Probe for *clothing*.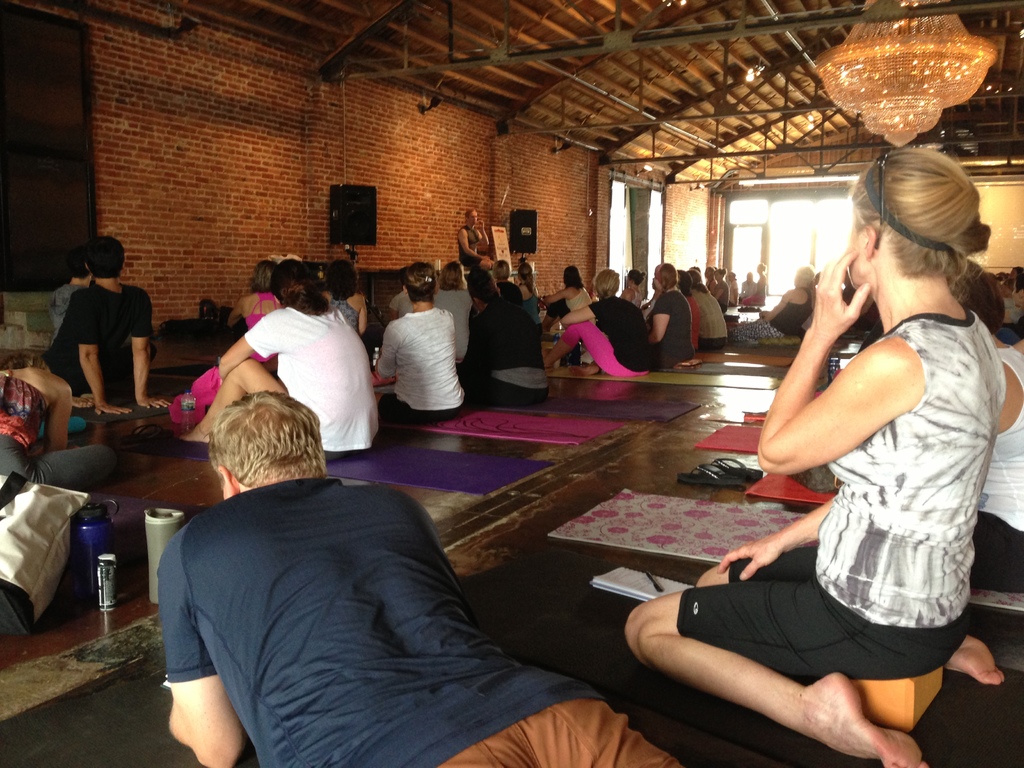
Probe result: 49:275:87:340.
